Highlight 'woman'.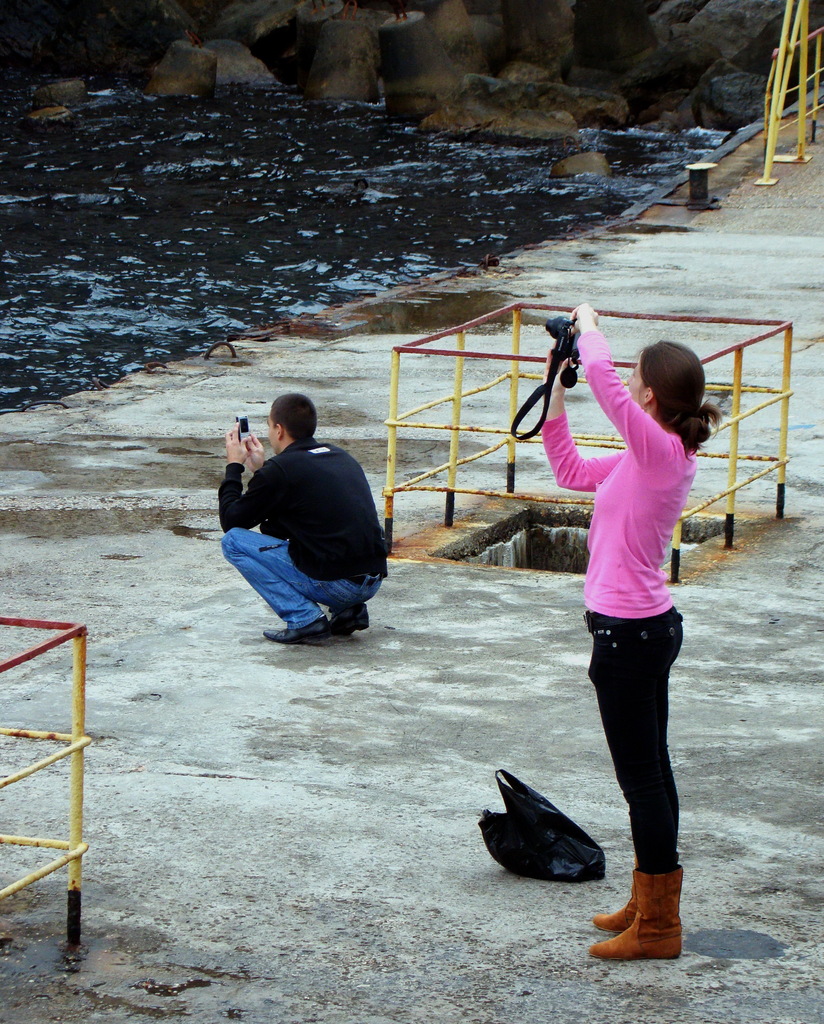
Highlighted region: <box>543,300,725,965</box>.
